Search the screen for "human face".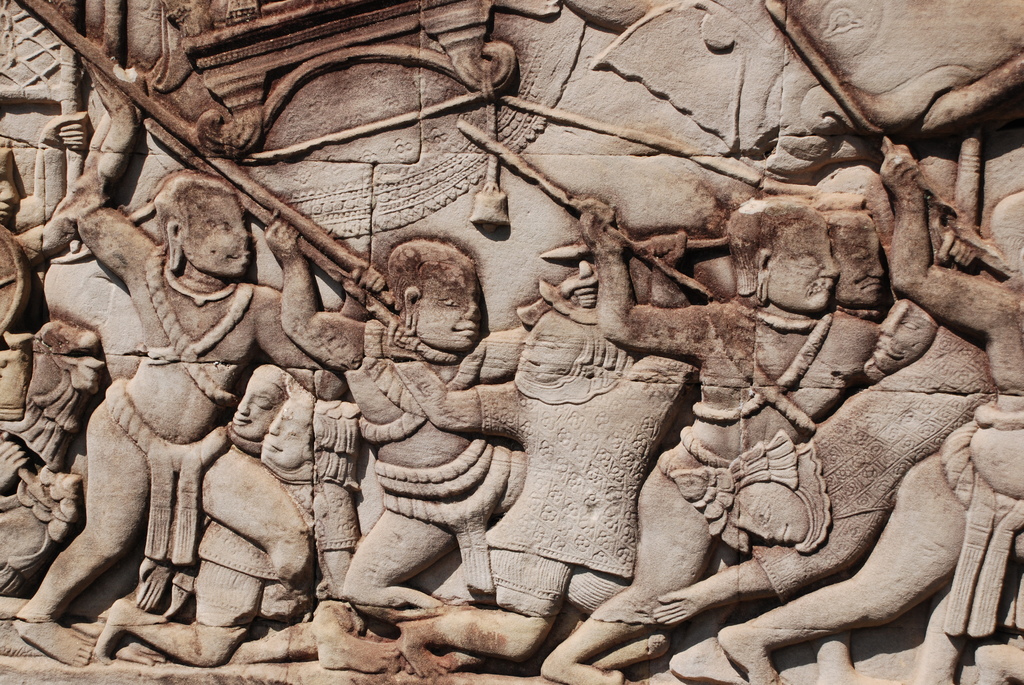
Found at [x1=557, y1=254, x2=608, y2=319].
